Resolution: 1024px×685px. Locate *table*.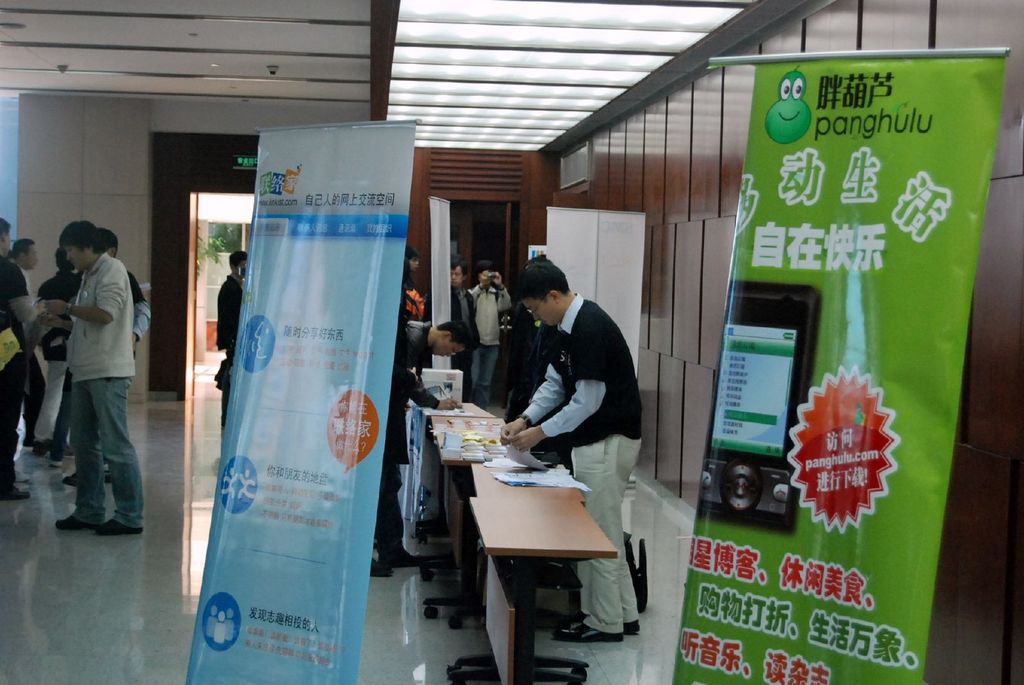
[left=416, top=415, right=510, bottom=620].
